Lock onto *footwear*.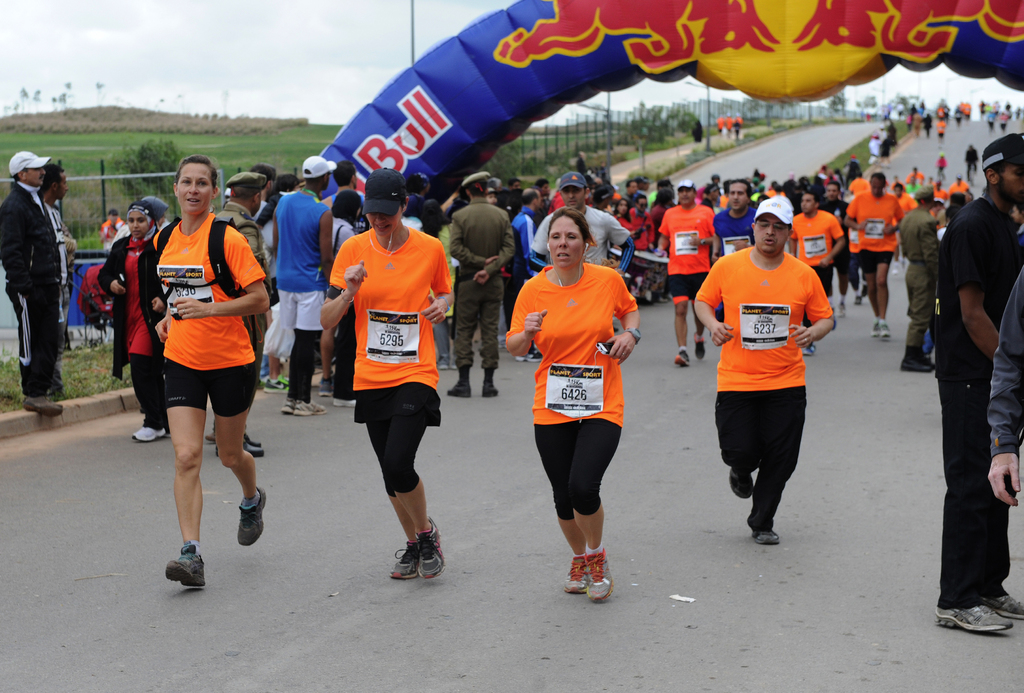
Locked: pyautogui.locateOnScreen(692, 334, 708, 362).
